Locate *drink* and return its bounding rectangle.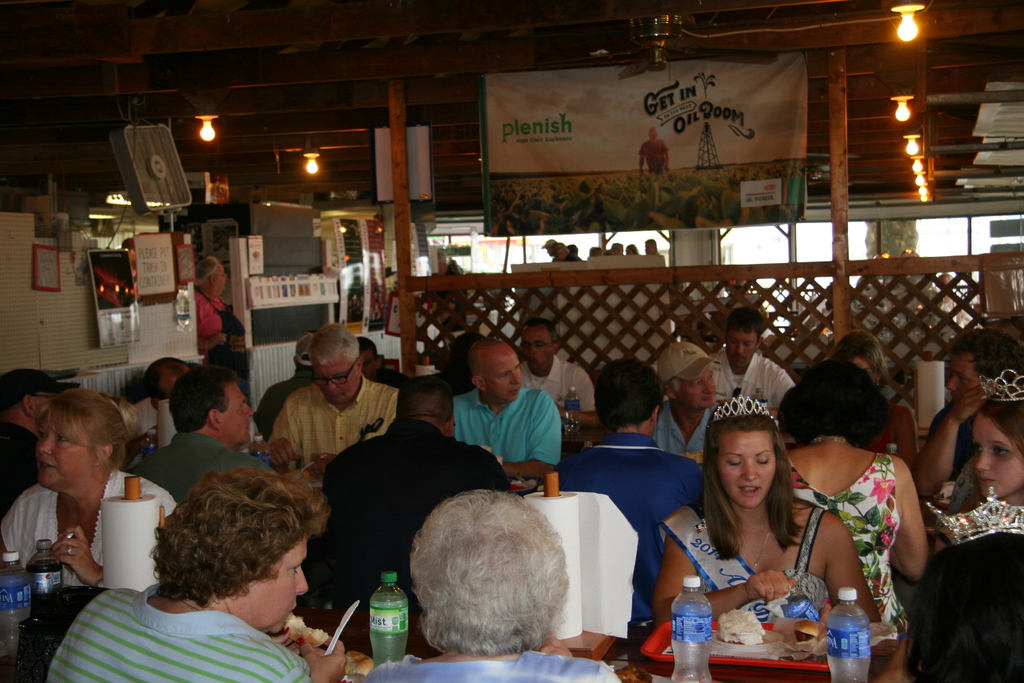
28/541/59/614.
